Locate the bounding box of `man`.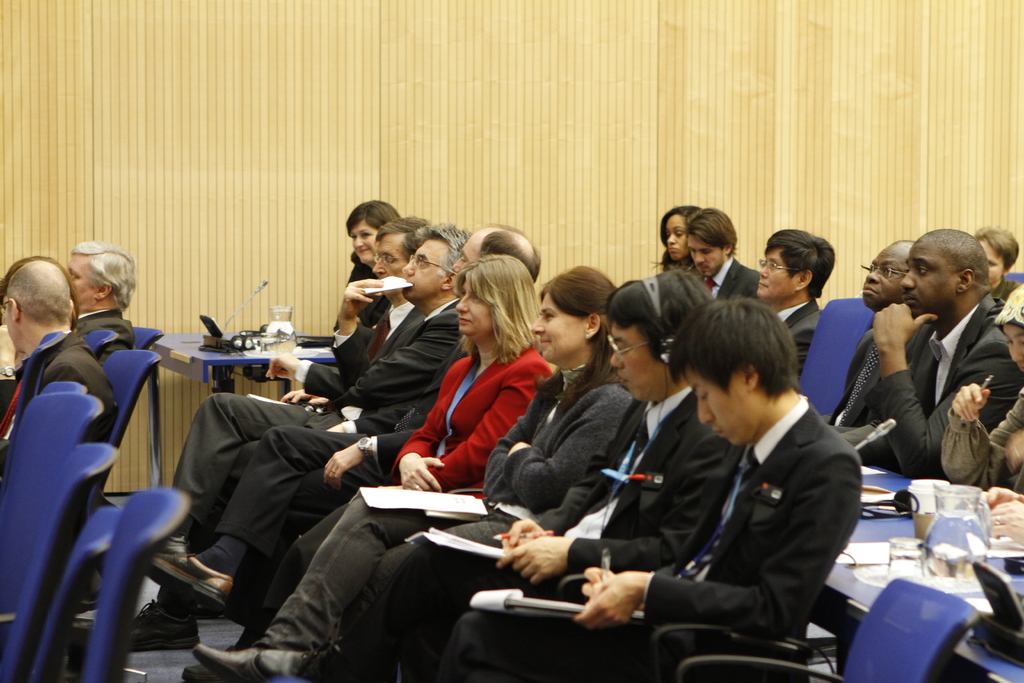
Bounding box: [824, 240, 932, 427].
